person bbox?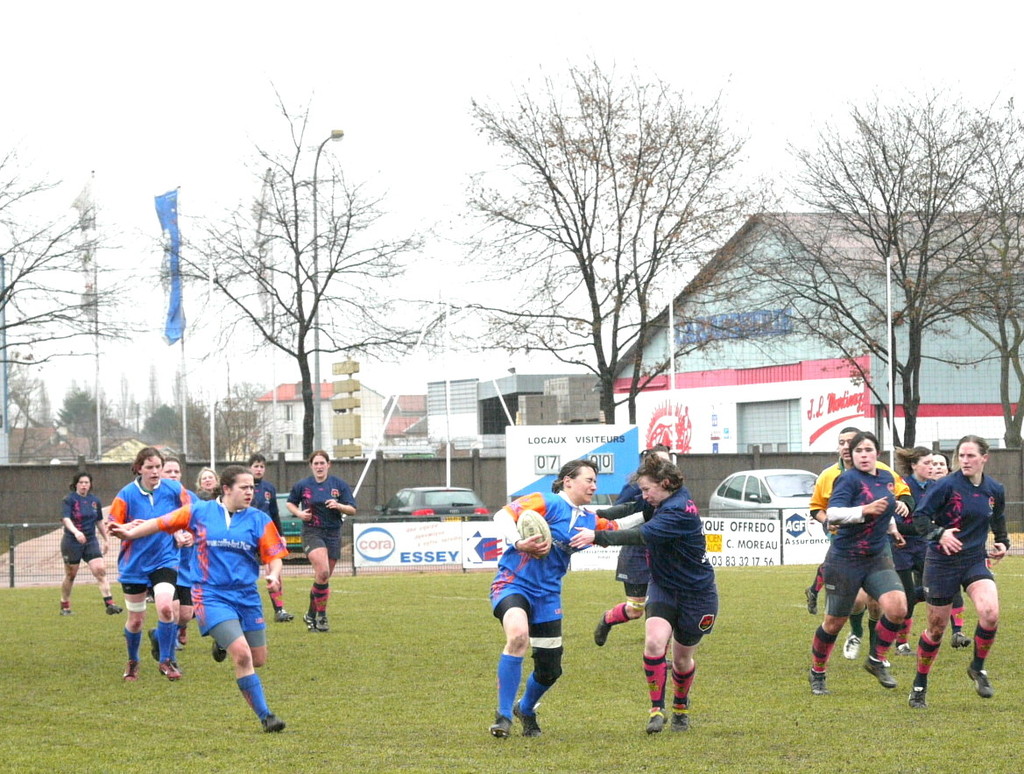
<region>285, 449, 357, 634</region>
